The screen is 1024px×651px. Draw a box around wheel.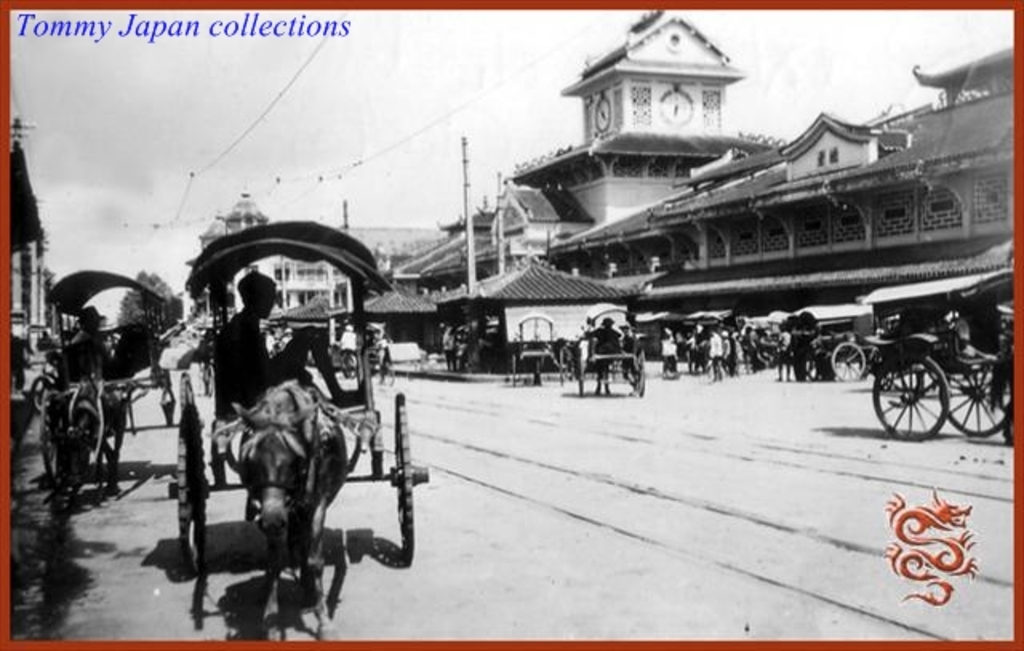
387/392/411/566.
